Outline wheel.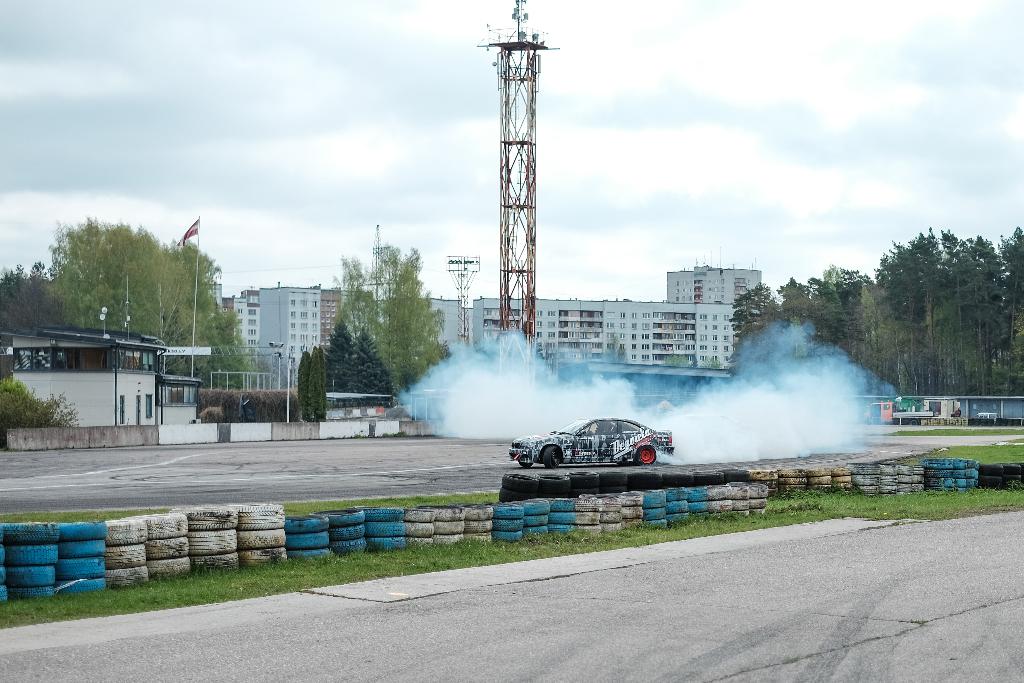
Outline: 56/538/106/557.
